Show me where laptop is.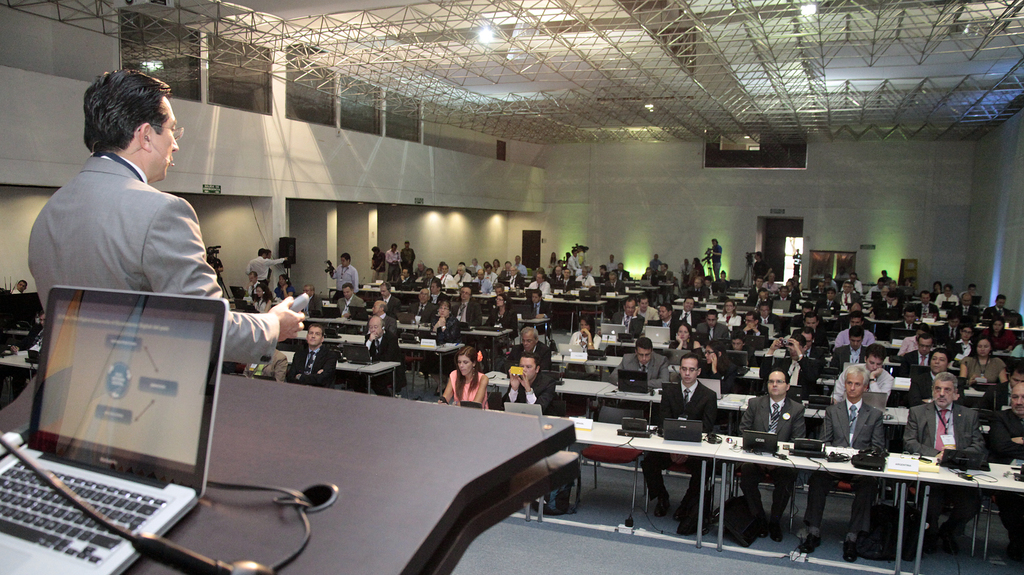
laptop is at [618,371,648,393].
